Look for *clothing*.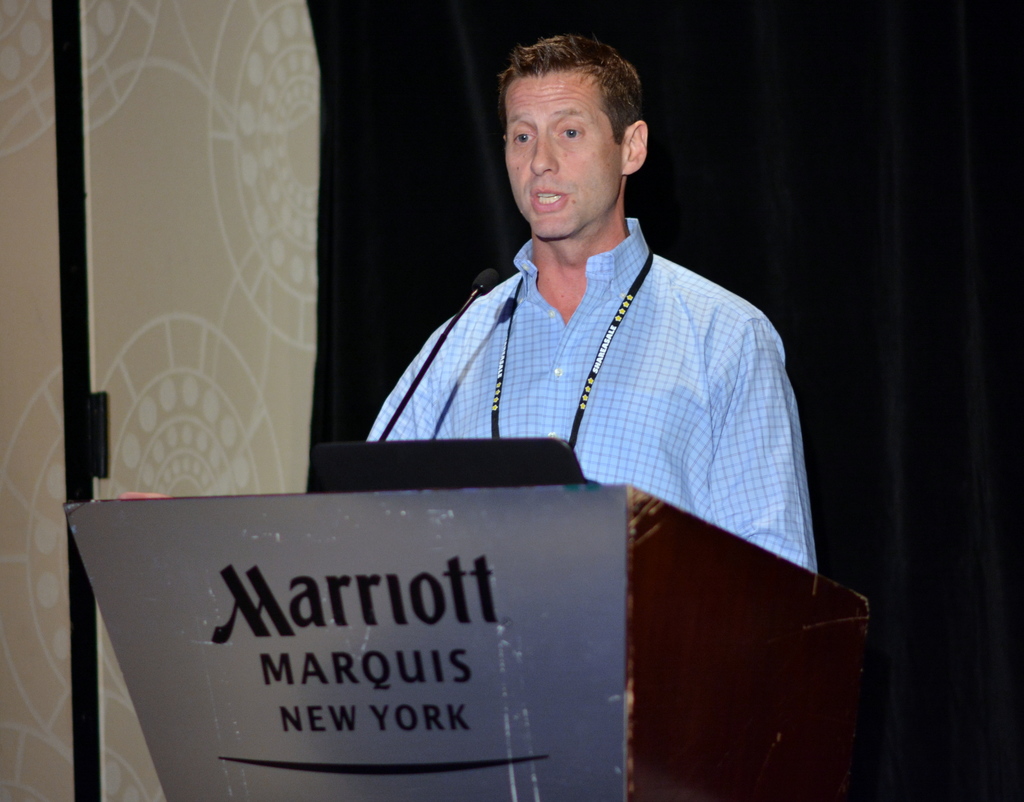
Found: box=[364, 177, 807, 555].
